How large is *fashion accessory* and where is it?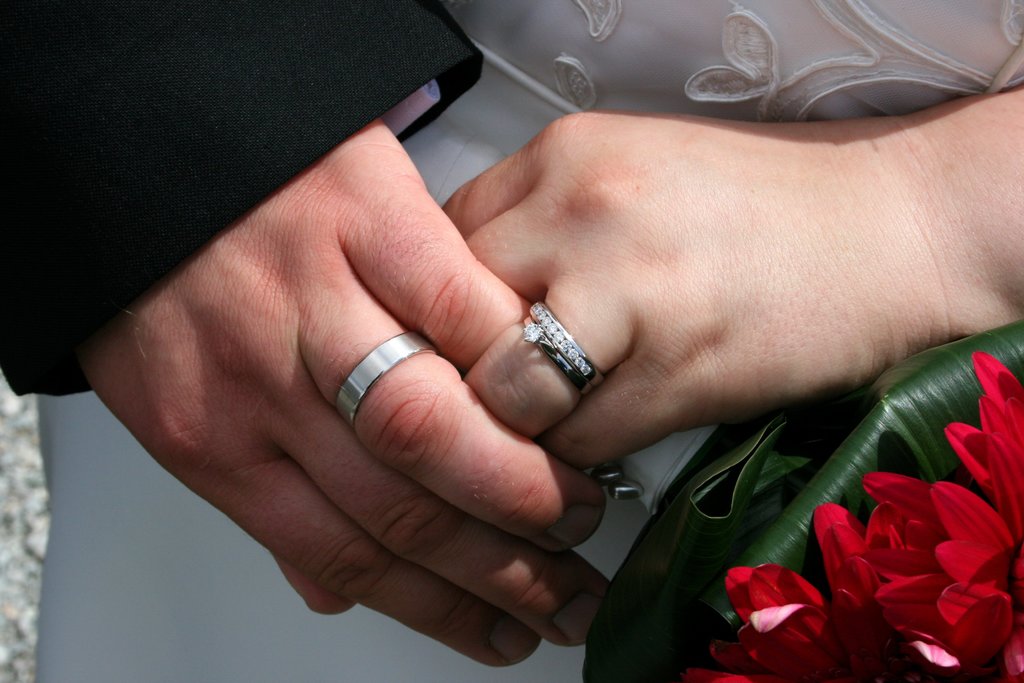
Bounding box: BBox(519, 298, 603, 395).
